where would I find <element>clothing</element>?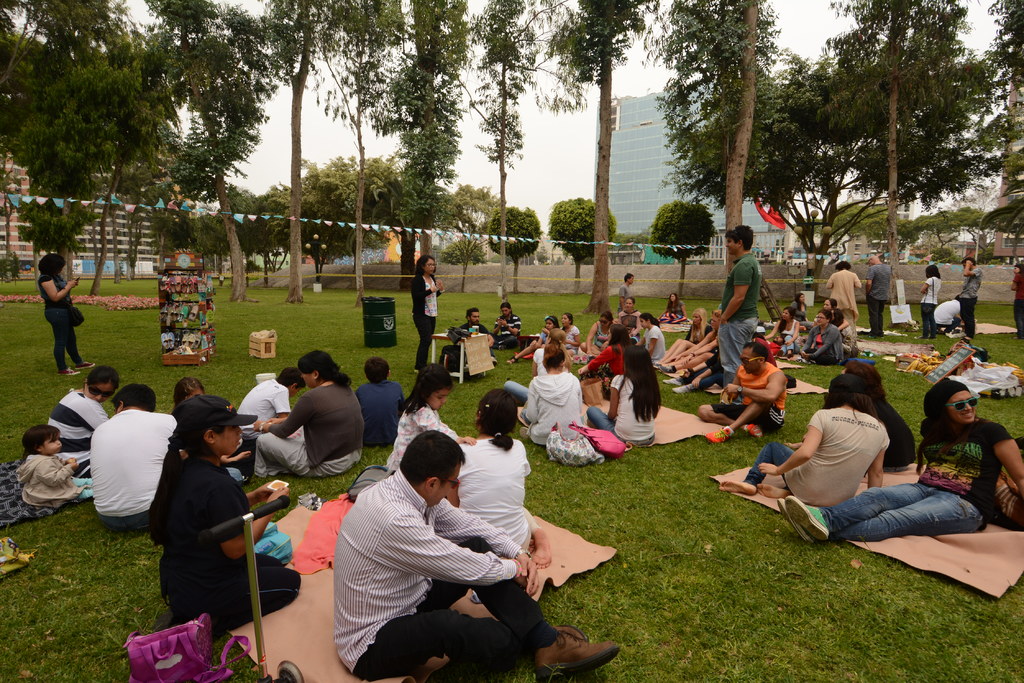
At l=959, t=268, r=982, b=340.
